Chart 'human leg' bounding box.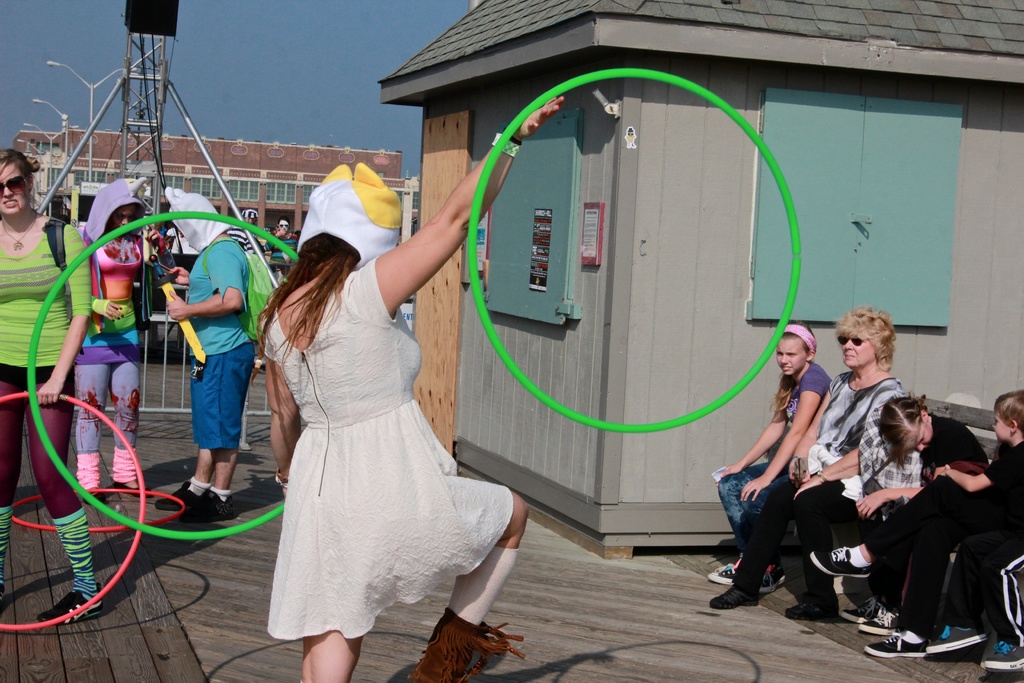
Charted: <box>303,636,364,682</box>.
